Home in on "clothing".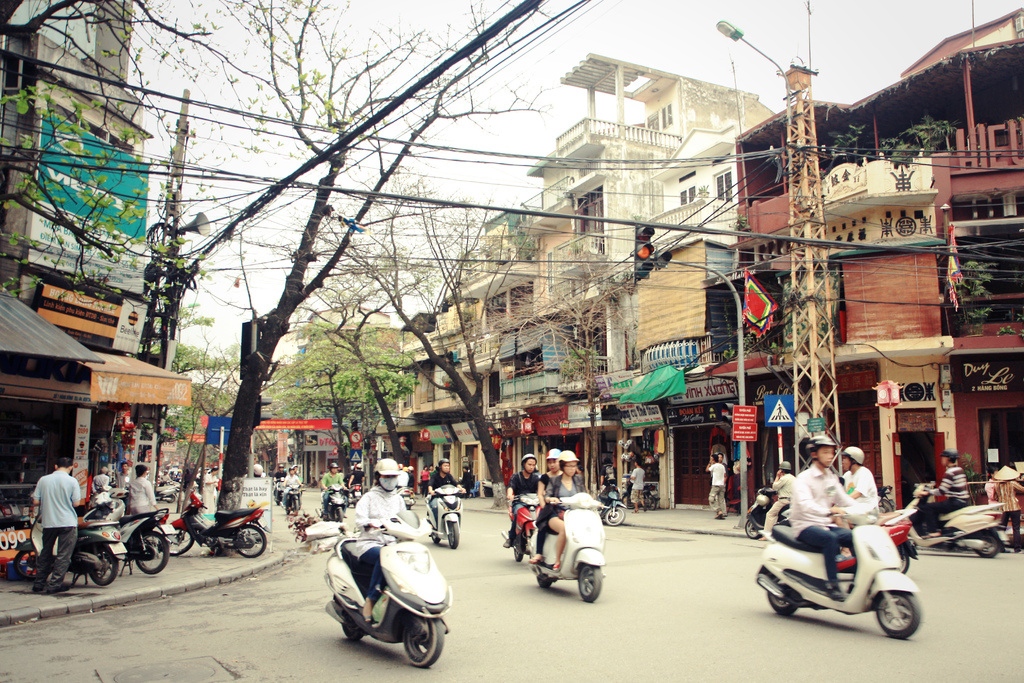
Homed in at x1=428, y1=468, x2=456, y2=523.
